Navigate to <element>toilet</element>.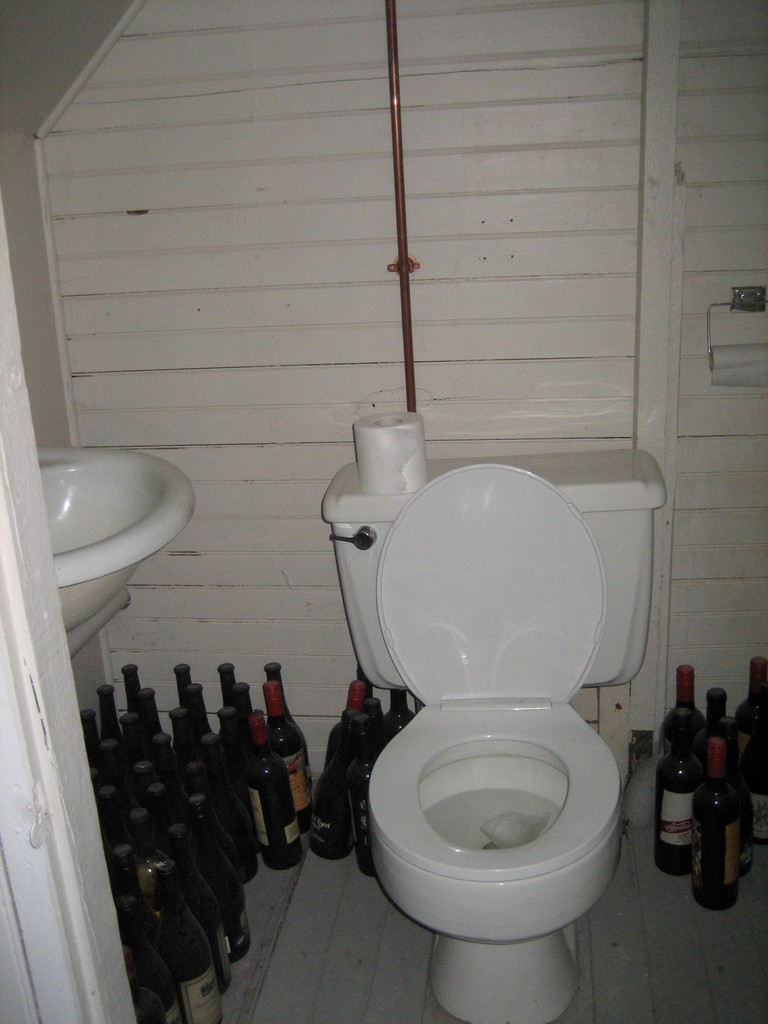
Navigation target: BBox(362, 460, 620, 1023).
